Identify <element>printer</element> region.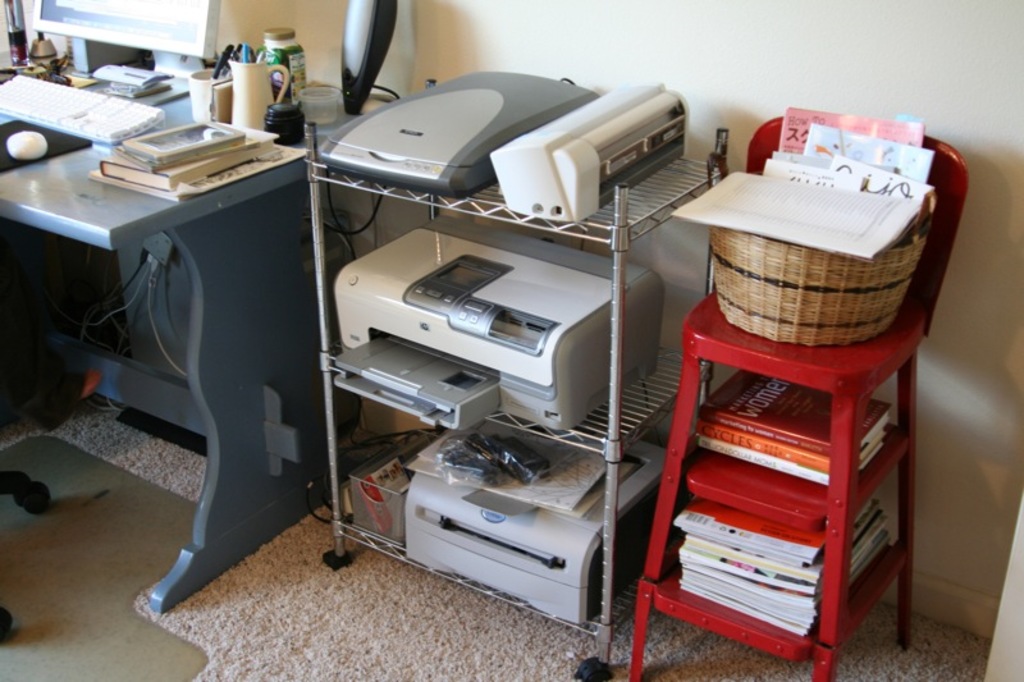
Region: [x1=404, y1=439, x2=667, y2=624].
